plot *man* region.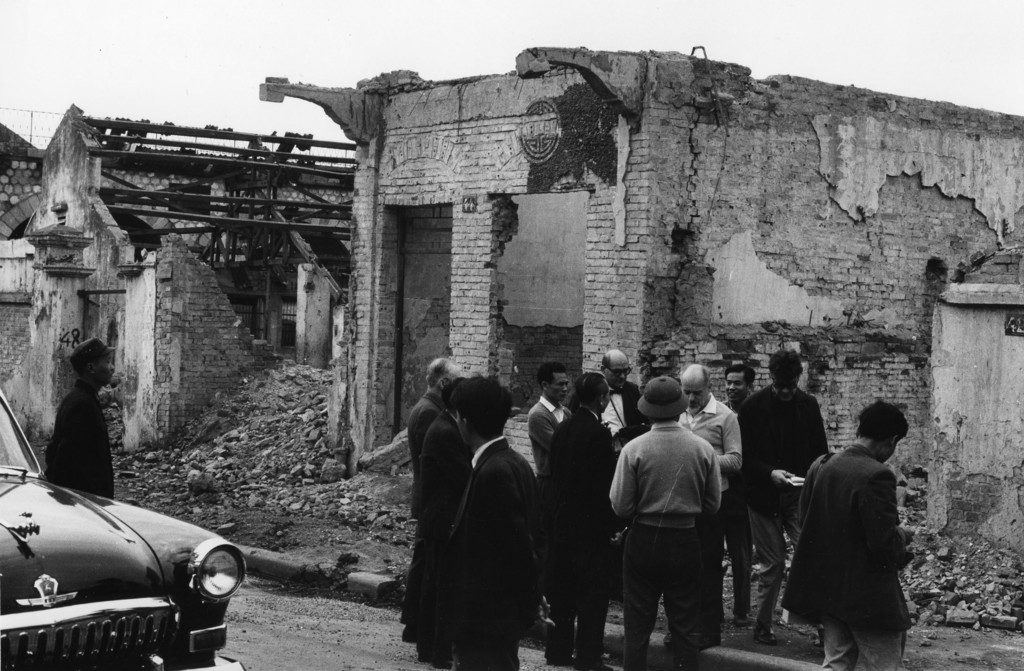
Plotted at bbox(725, 368, 762, 409).
